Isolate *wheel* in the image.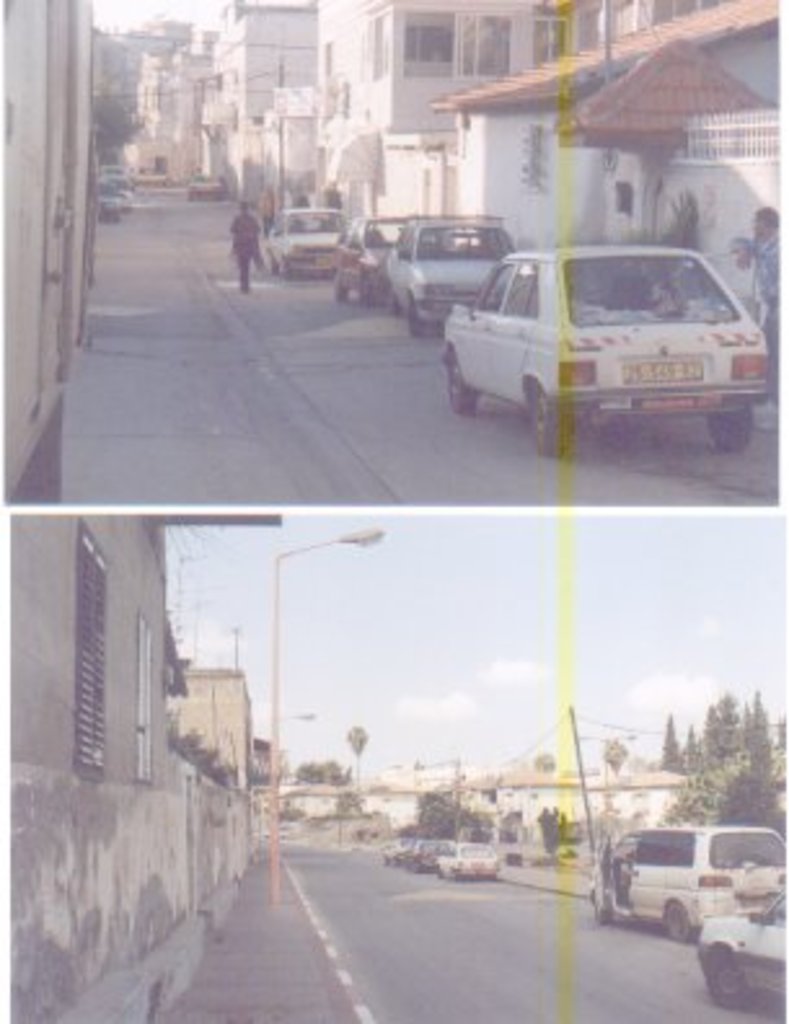
Isolated region: region(701, 401, 753, 453).
